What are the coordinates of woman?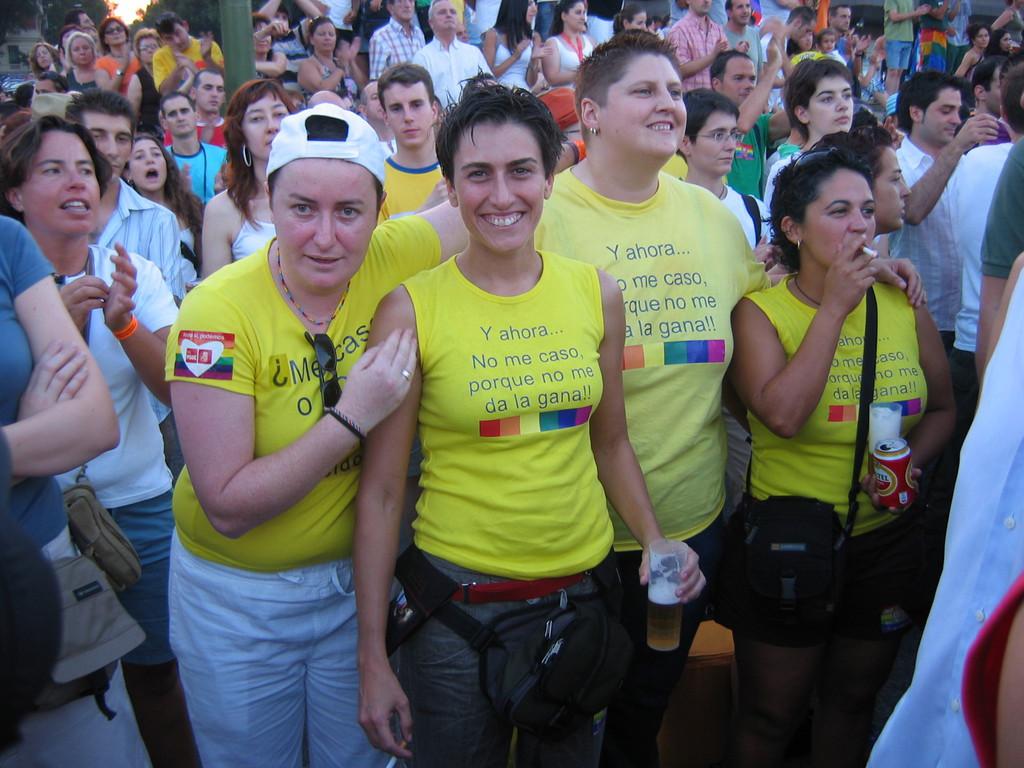
rect(353, 73, 715, 767).
